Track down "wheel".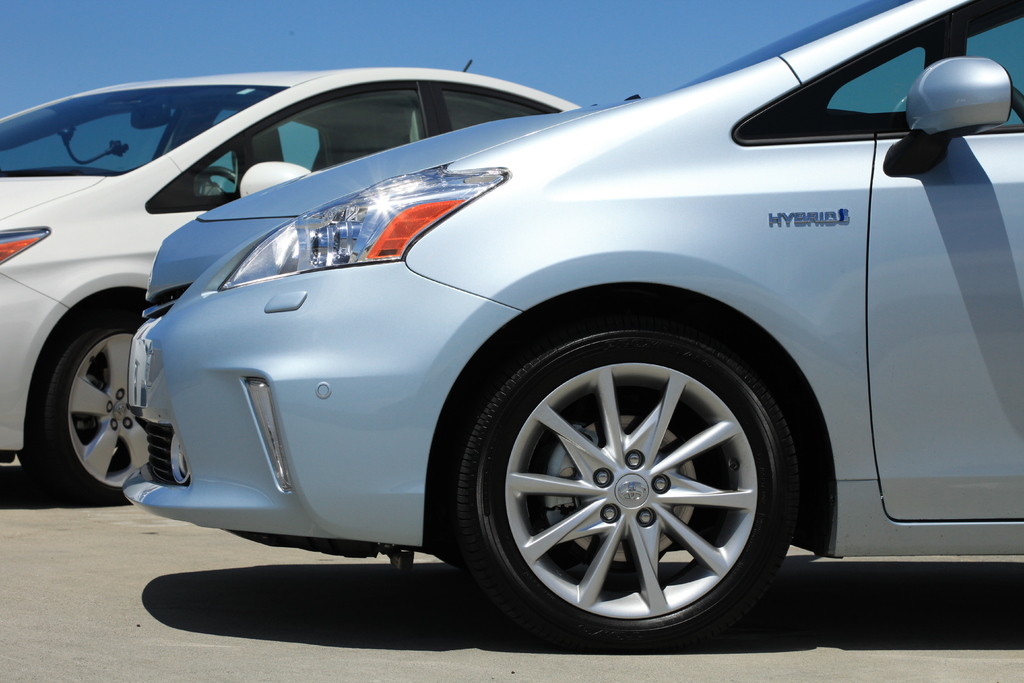
Tracked to region(462, 325, 804, 637).
